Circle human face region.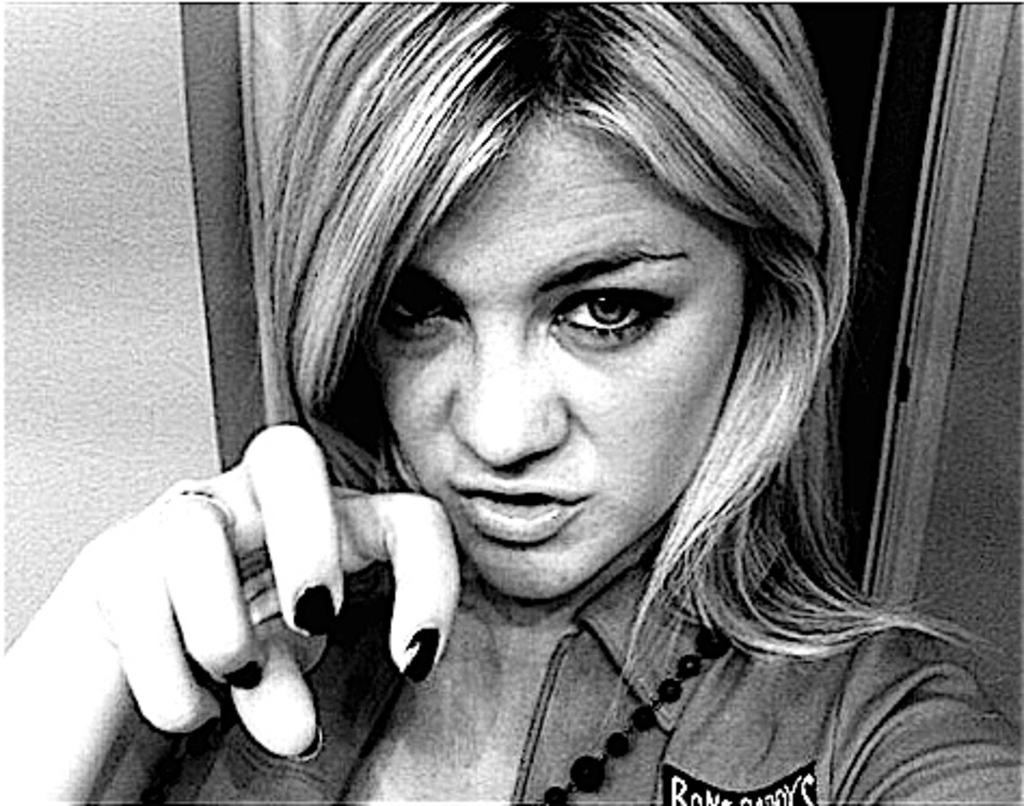
Region: Rect(361, 112, 747, 599).
